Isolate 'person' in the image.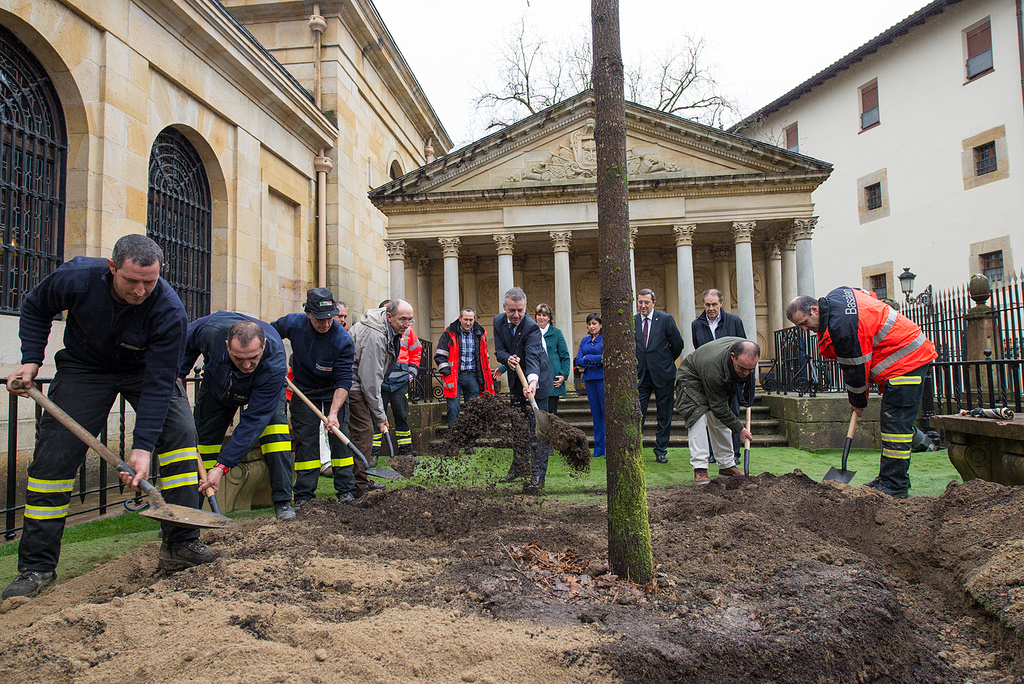
Isolated region: 268:286:361:523.
